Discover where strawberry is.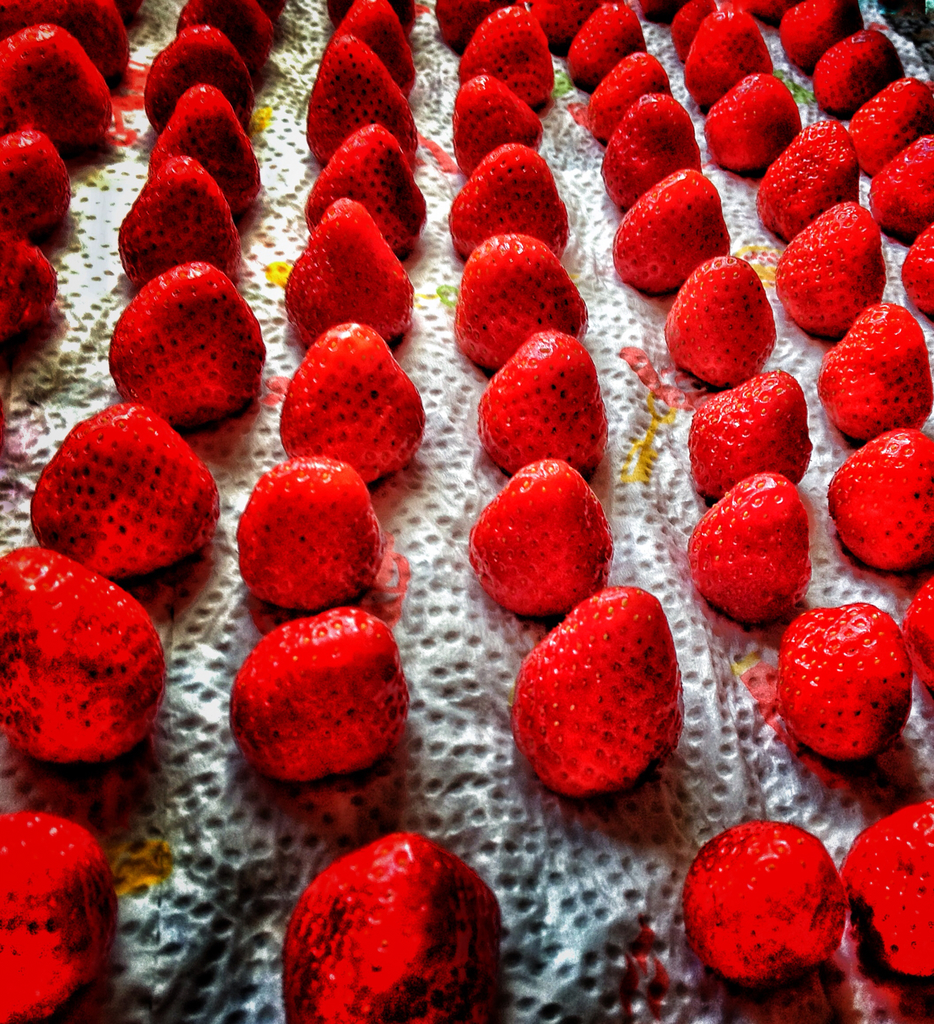
Discovered at [left=287, top=836, right=504, bottom=1023].
